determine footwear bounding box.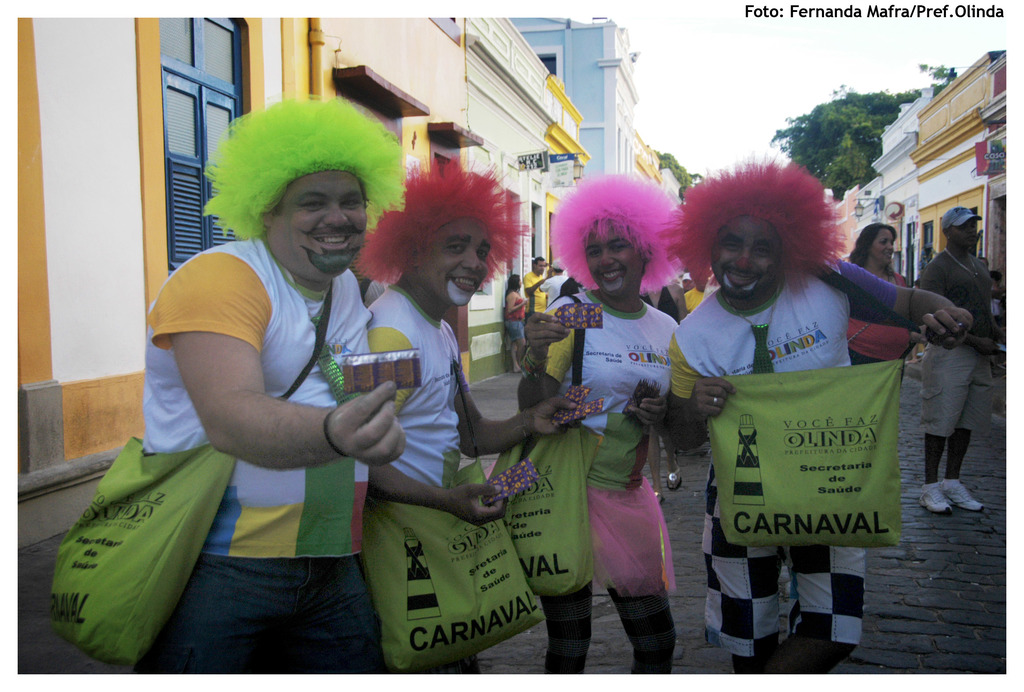
Determined: [650,487,665,506].
